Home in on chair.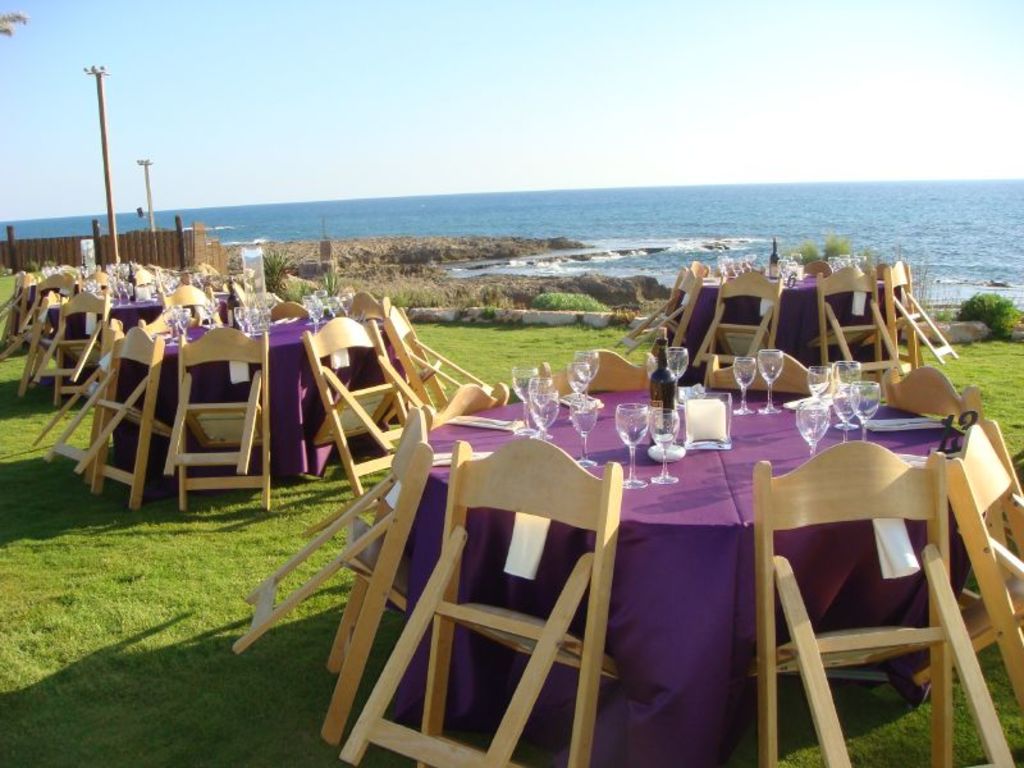
Homed in at crop(884, 261, 959, 387).
